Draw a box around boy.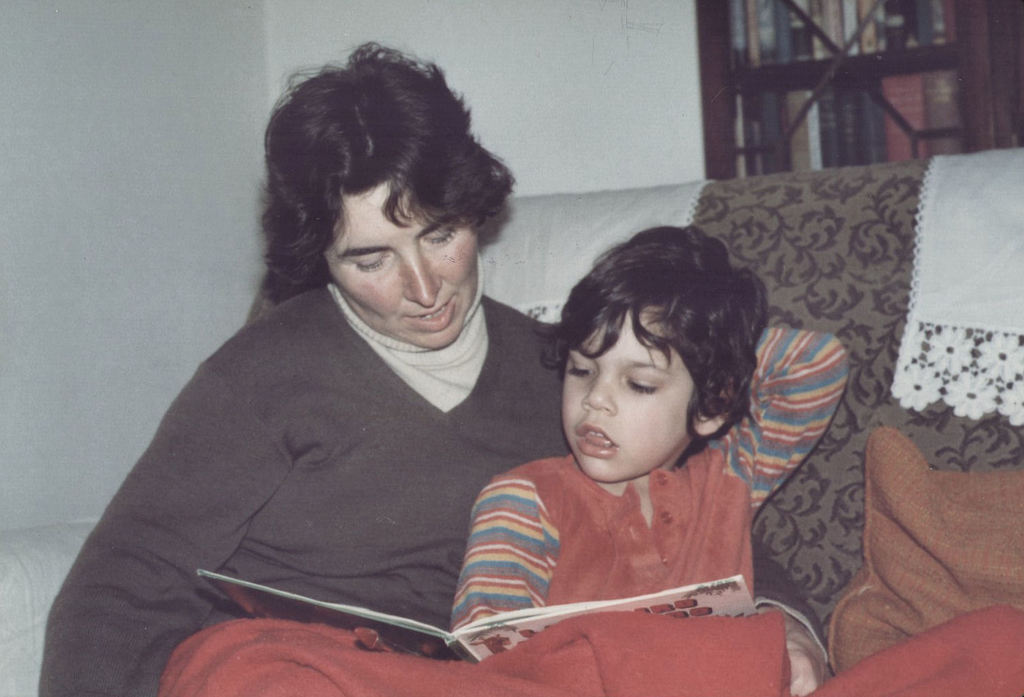
x1=452 y1=225 x2=852 y2=662.
